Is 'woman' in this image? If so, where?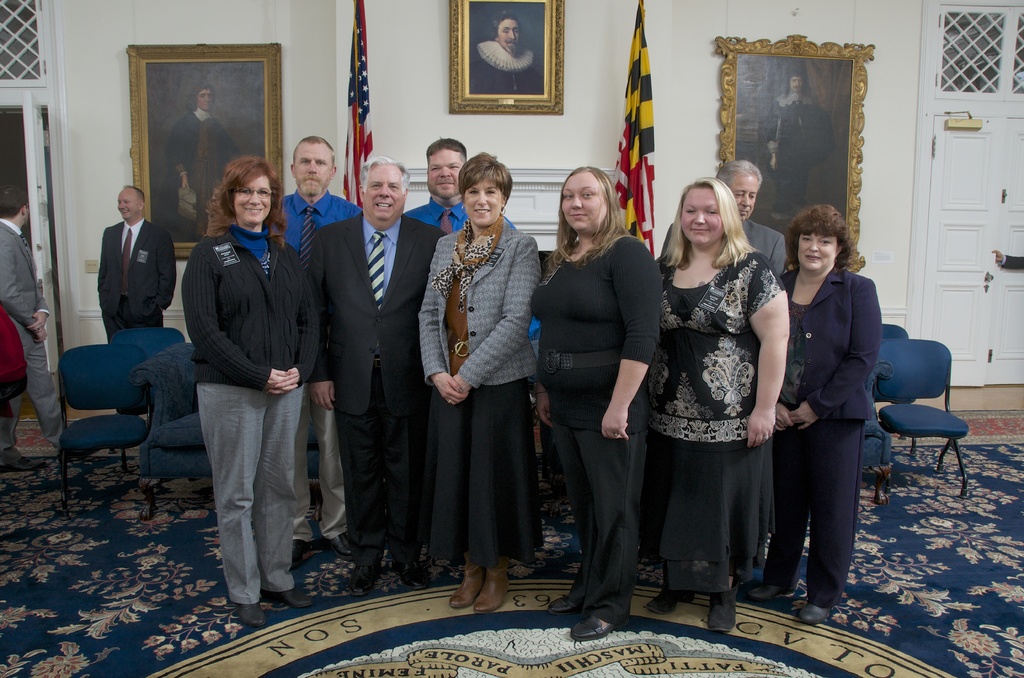
Yes, at BBox(525, 163, 666, 643).
